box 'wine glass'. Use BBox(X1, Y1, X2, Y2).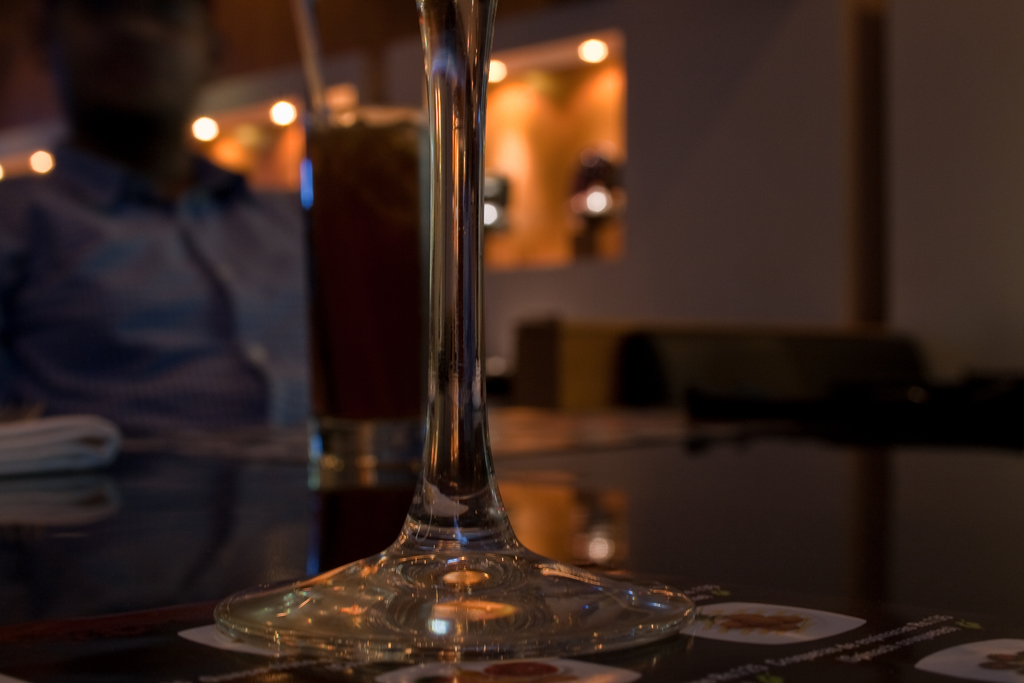
BBox(214, 0, 691, 666).
